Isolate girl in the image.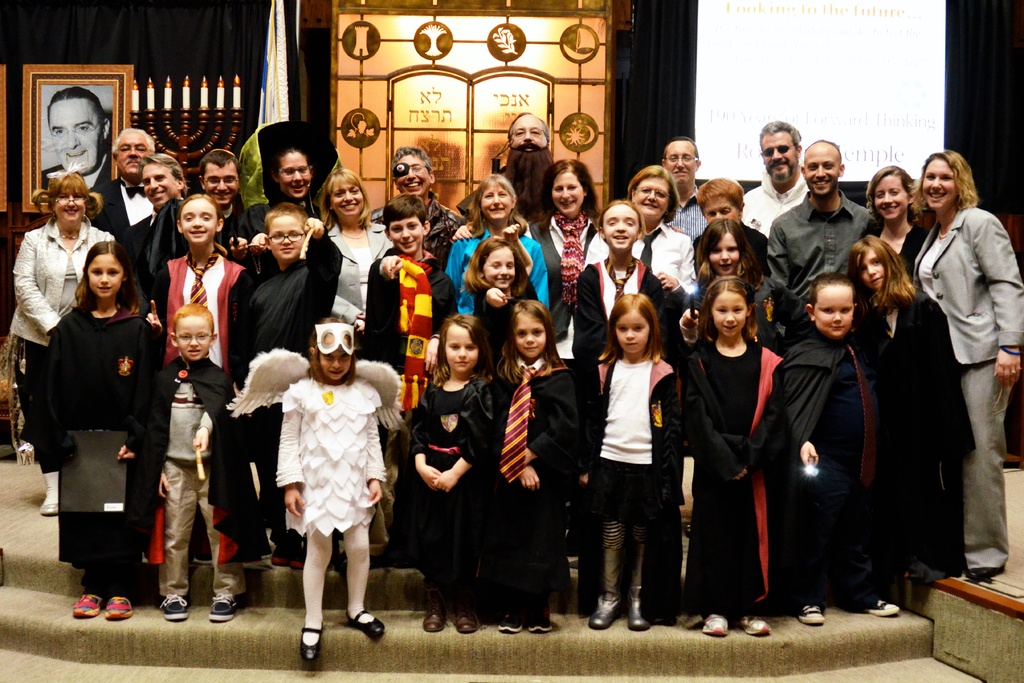
Isolated region: [left=443, top=179, right=545, bottom=325].
